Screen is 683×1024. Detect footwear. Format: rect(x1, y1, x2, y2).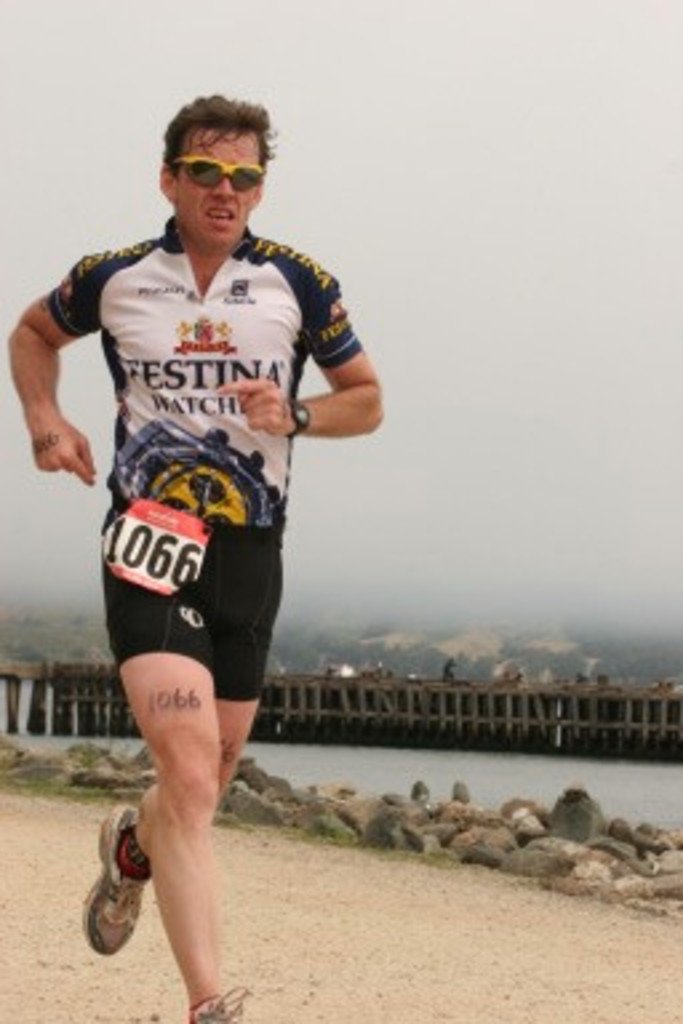
rect(184, 984, 256, 1021).
